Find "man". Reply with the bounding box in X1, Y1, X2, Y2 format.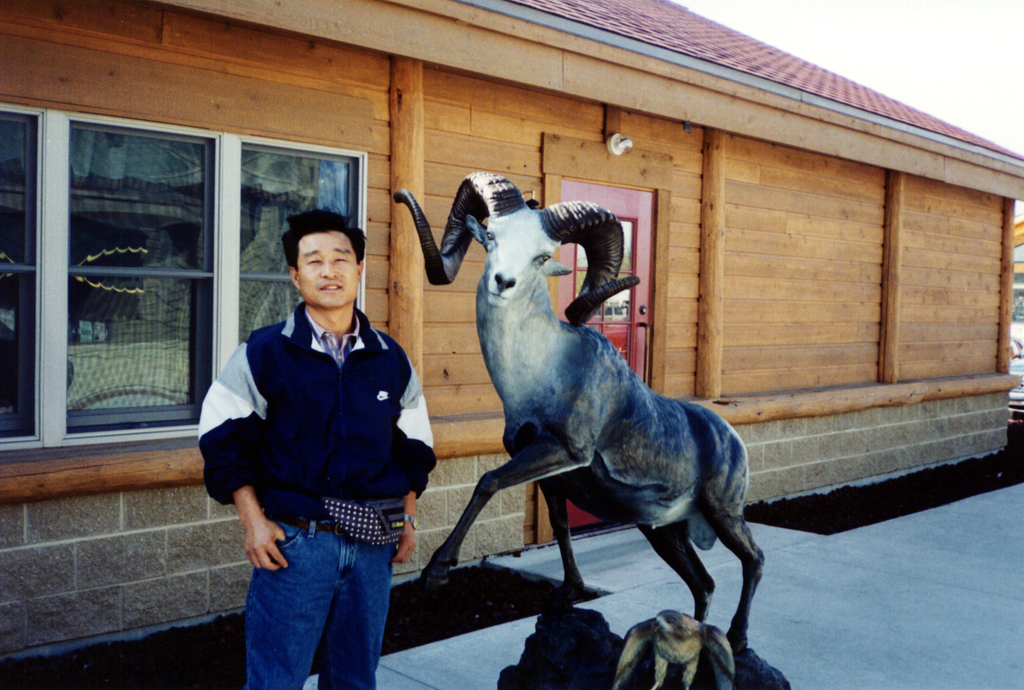
200, 211, 429, 666.
